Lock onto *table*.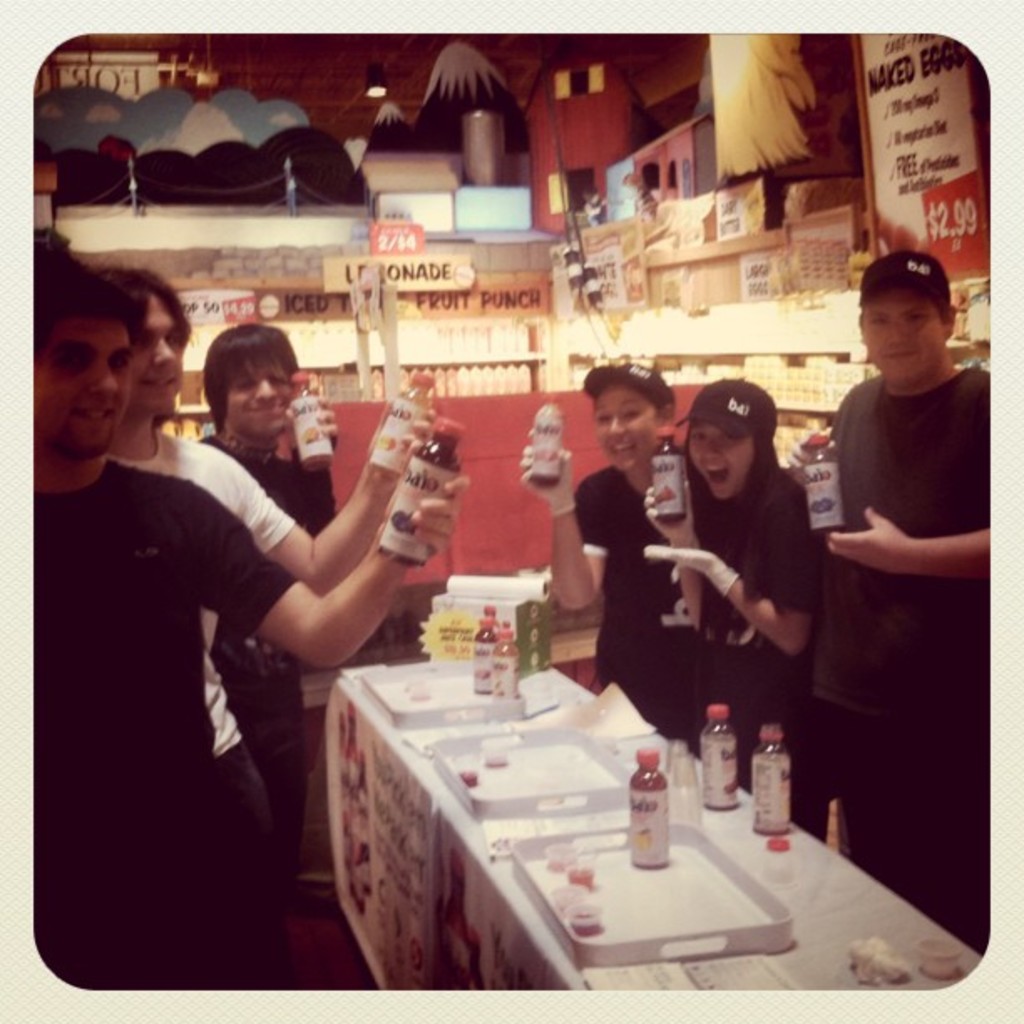
Locked: locate(268, 661, 922, 1009).
